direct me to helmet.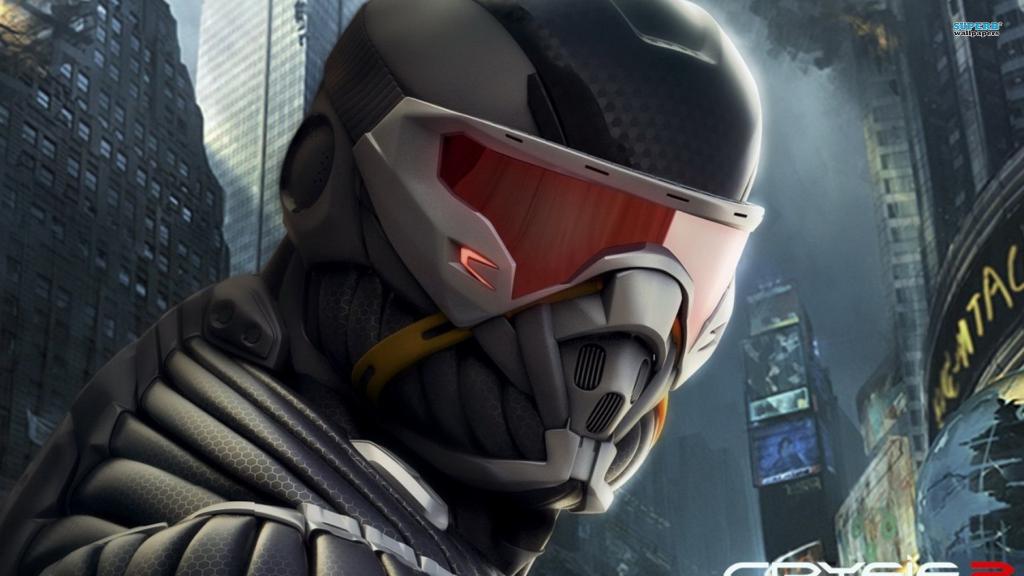
Direction: {"left": 166, "top": 31, "right": 758, "bottom": 510}.
